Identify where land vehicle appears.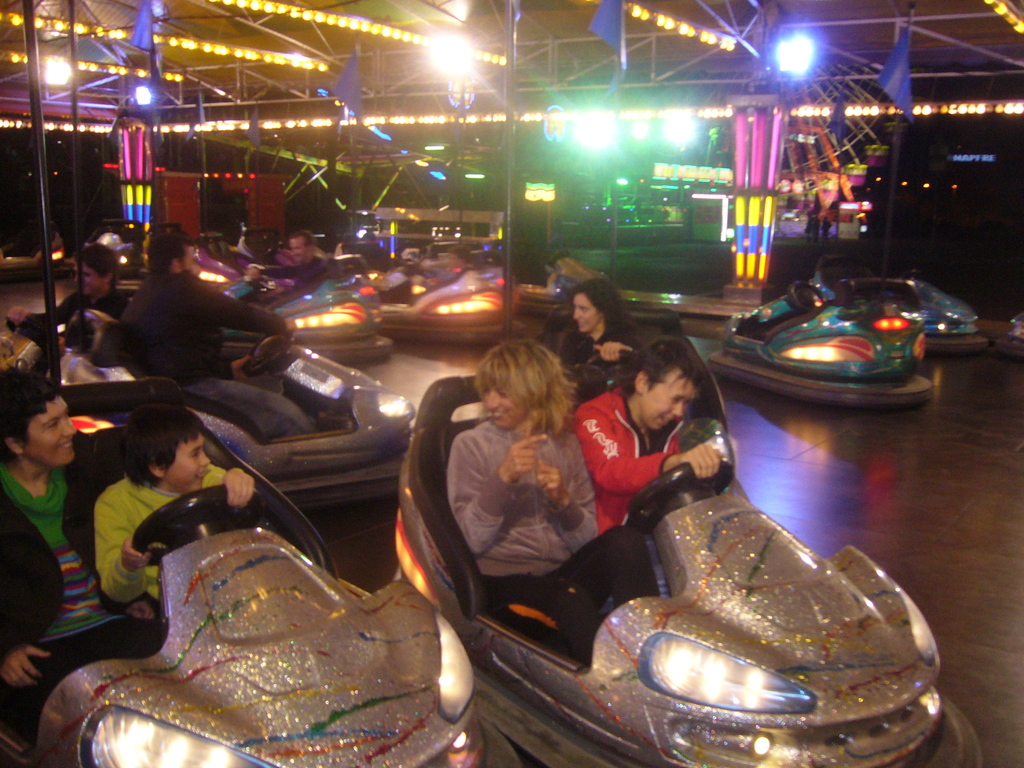
Appears at {"left": 234, "top": 228, "right": 289, "bottom": 268}.
